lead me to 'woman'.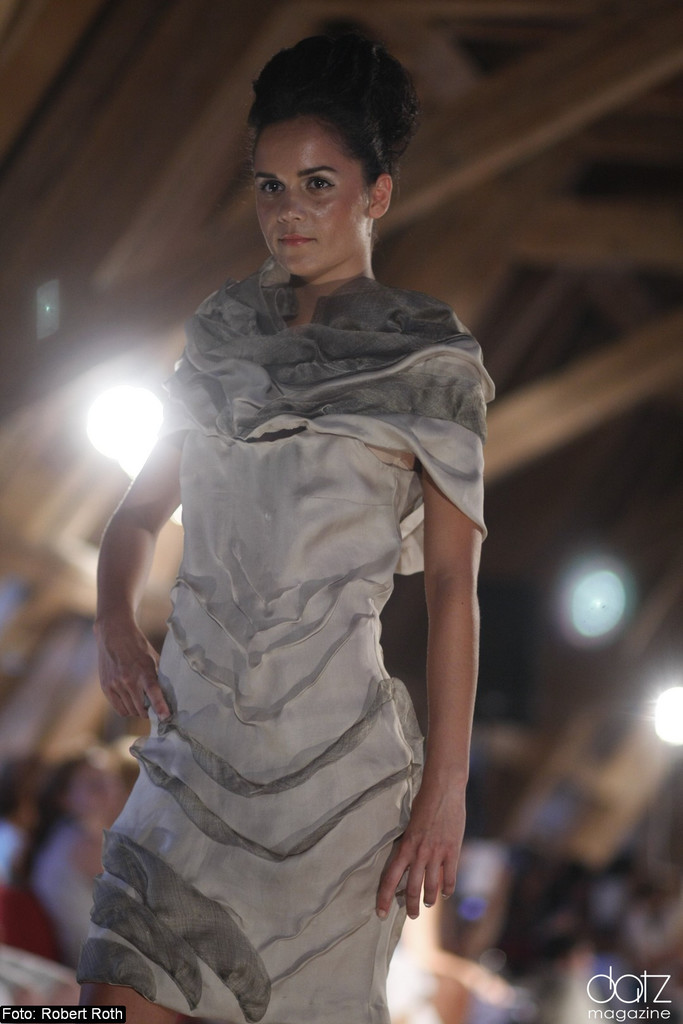
Lead to left=65, top=42, right=486, bottom=1023.
